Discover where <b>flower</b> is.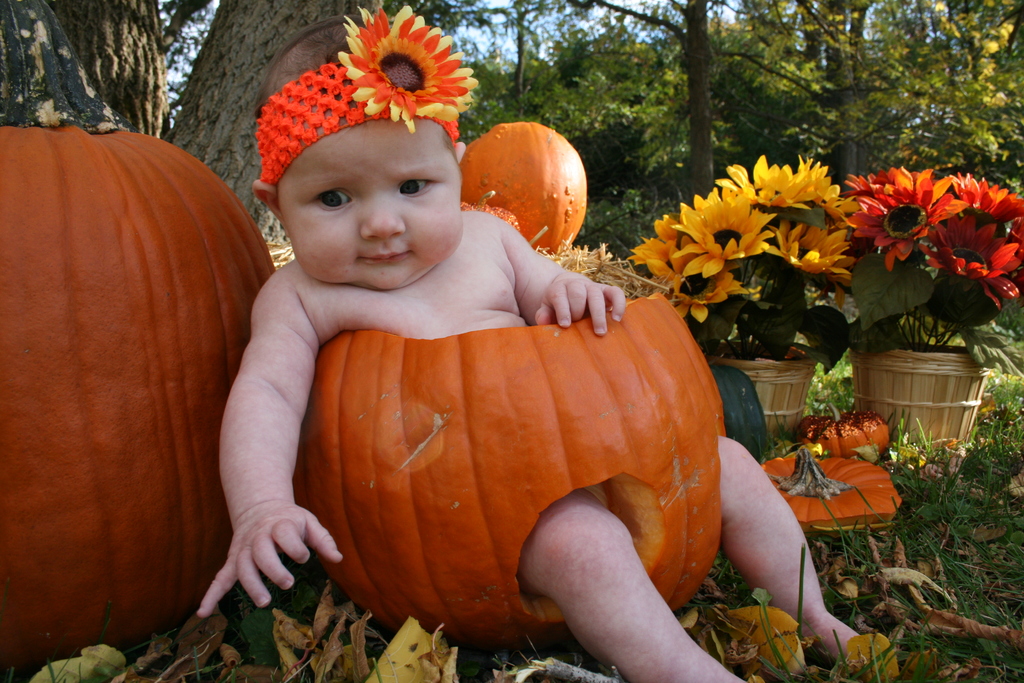
Discovered at left=947, top=168, right=1023, bottom=232.
